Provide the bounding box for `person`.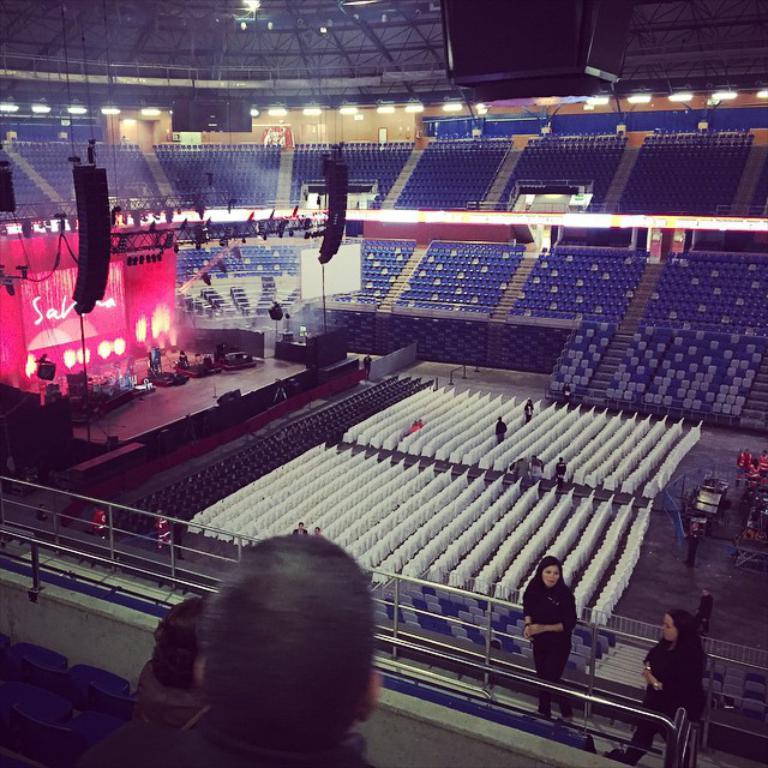
<bbox>298, 517, 304, 530</bbox>.
